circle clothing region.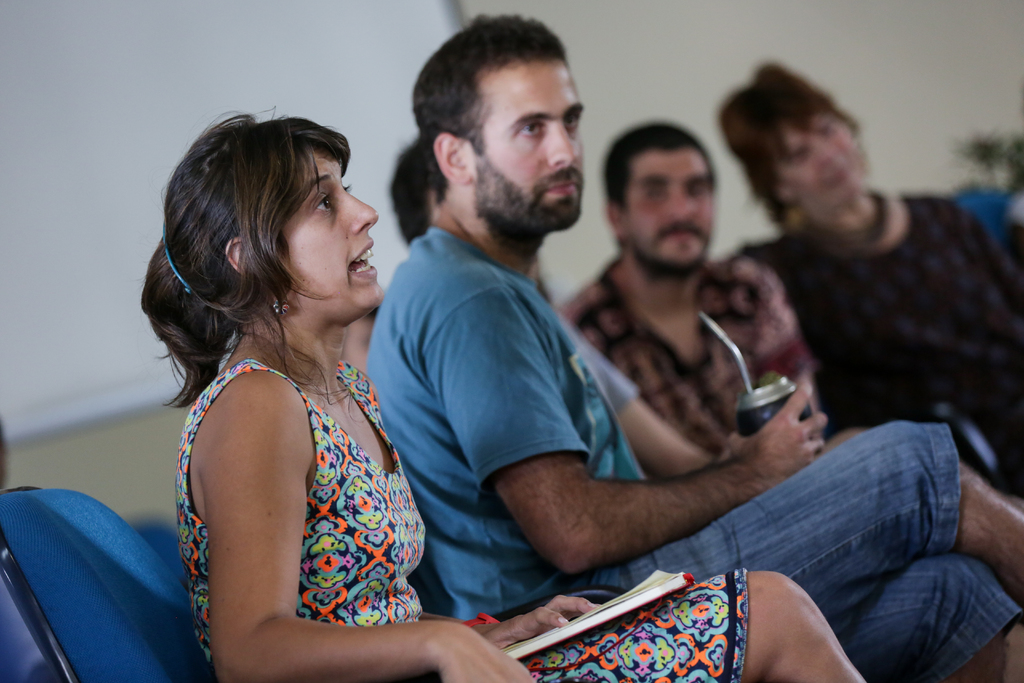
Region: (x1=177, y1=338, x2=750, y2=682).
